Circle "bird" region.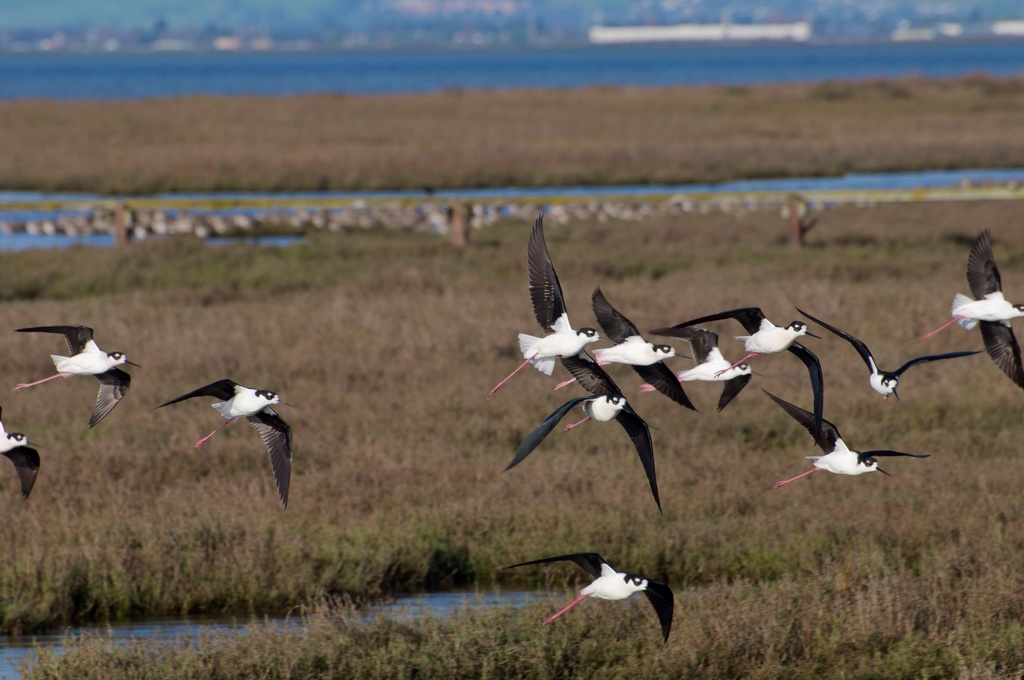
Region: detection(914, 223, 1023, 393).
